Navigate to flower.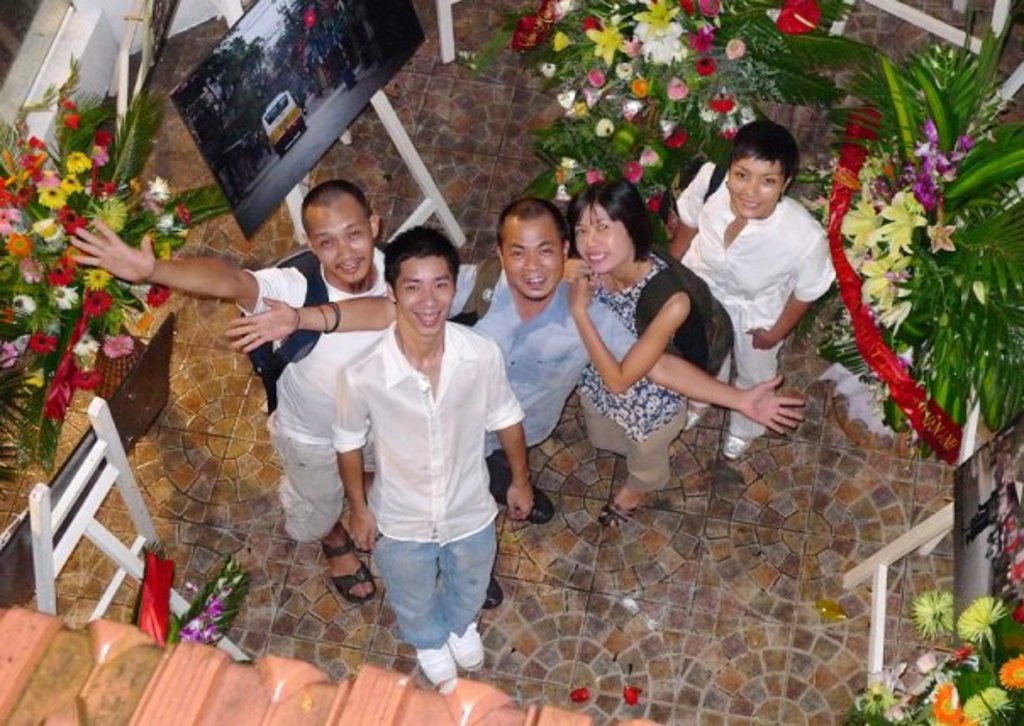
Navigation target: [965,684,1012,724].
